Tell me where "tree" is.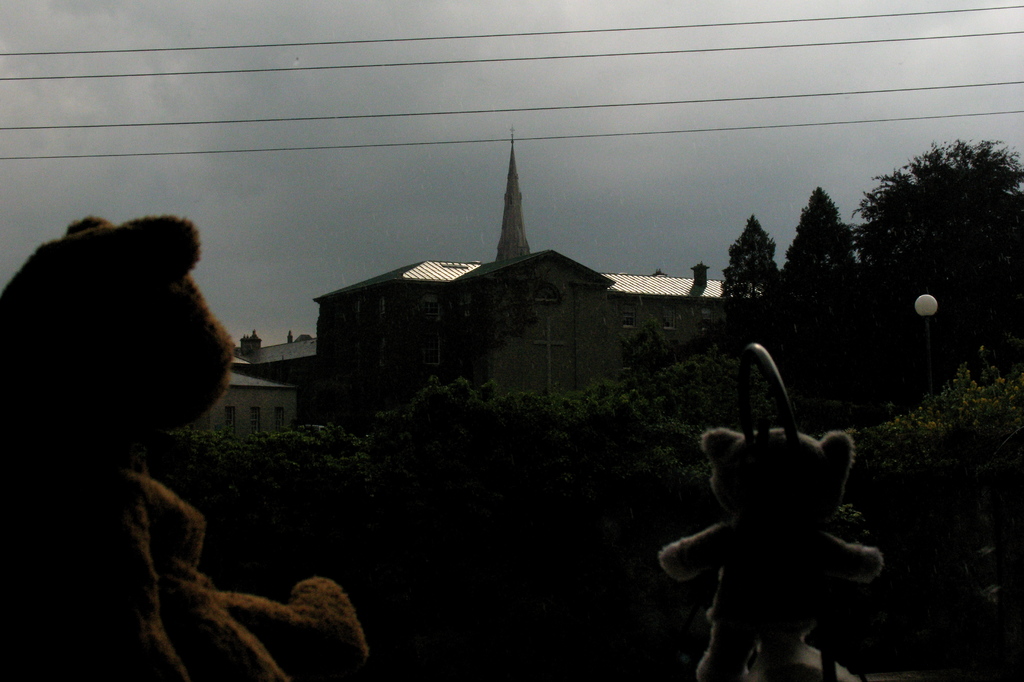
"tree" is at l=721, t=215, r=771, b=300.
